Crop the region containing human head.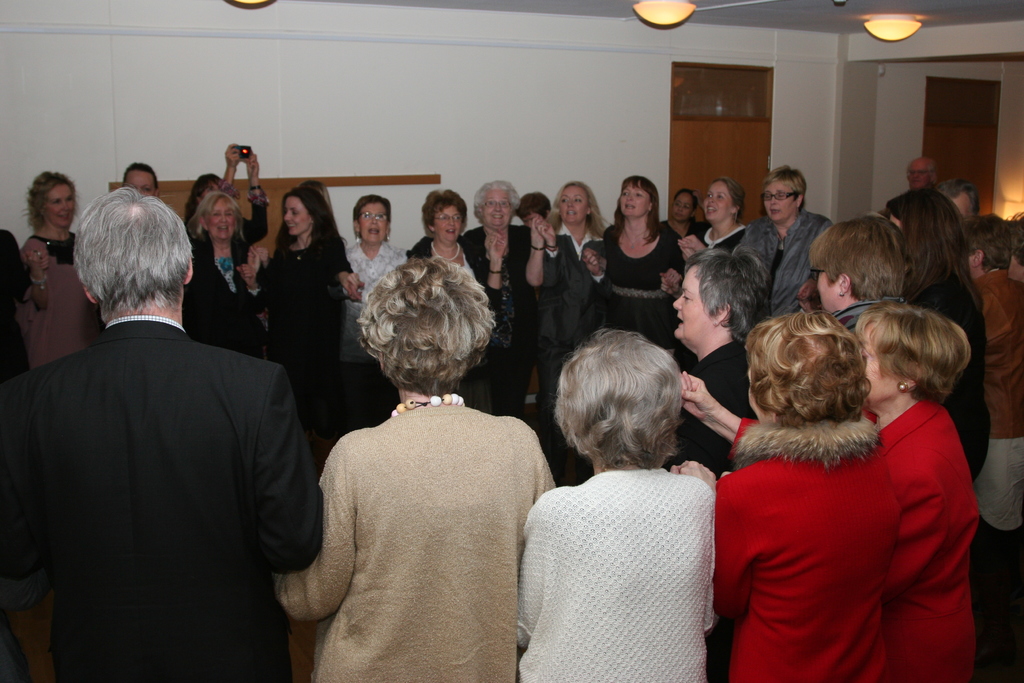
Crop region: [197, 192, 239, 240].
